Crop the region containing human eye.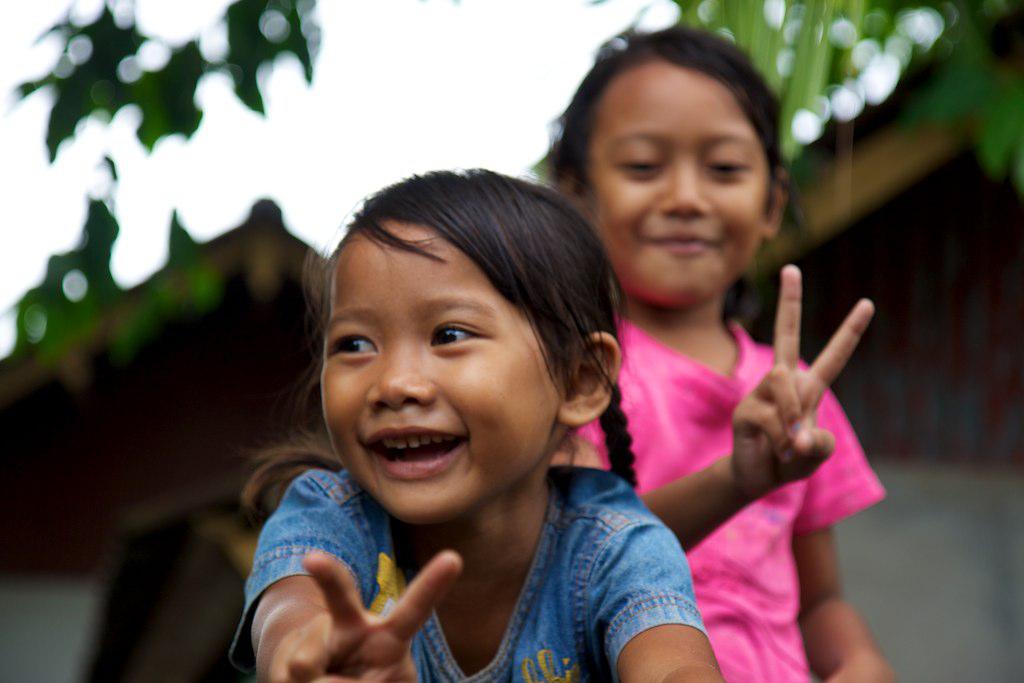
Crop region: {"x1": 325, "y1": 330, "x2": 377, "y2": 368}.
